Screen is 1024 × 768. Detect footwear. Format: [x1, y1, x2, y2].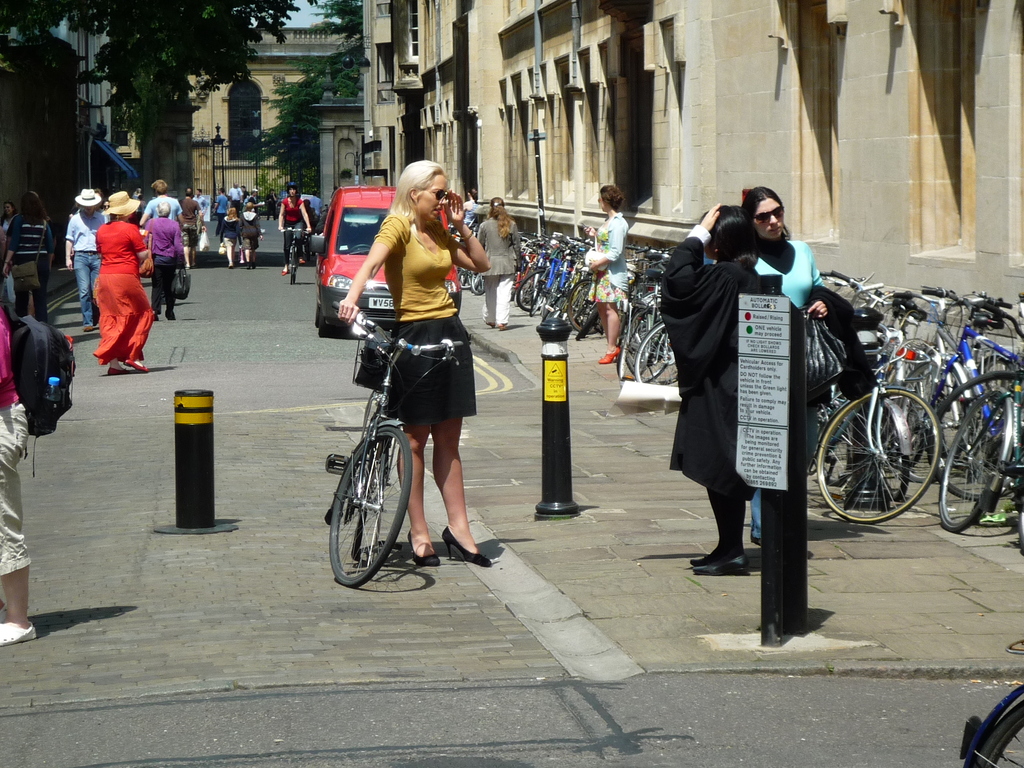
[191, 261, 196, 271].
